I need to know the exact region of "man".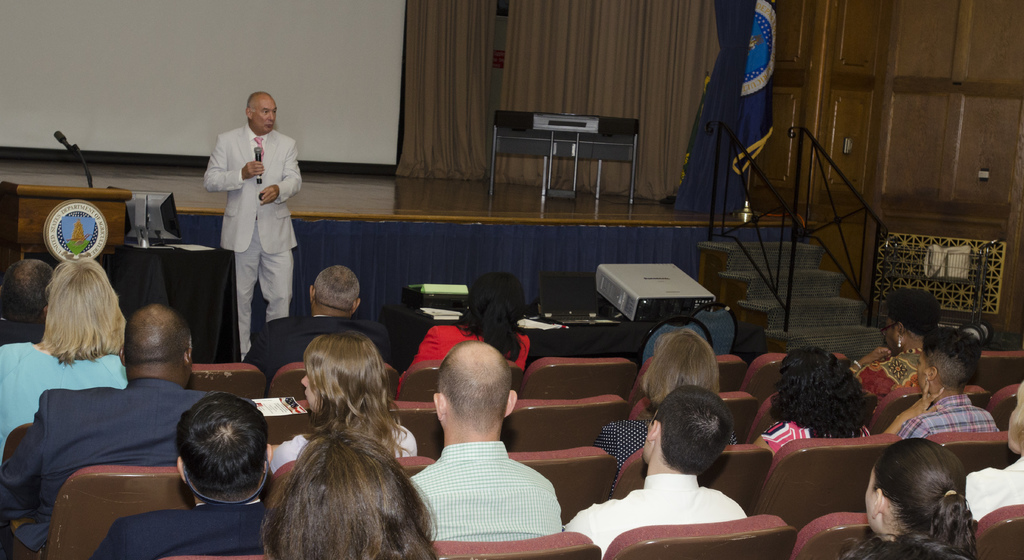
Region: rect(392, 332, 574, 545).
